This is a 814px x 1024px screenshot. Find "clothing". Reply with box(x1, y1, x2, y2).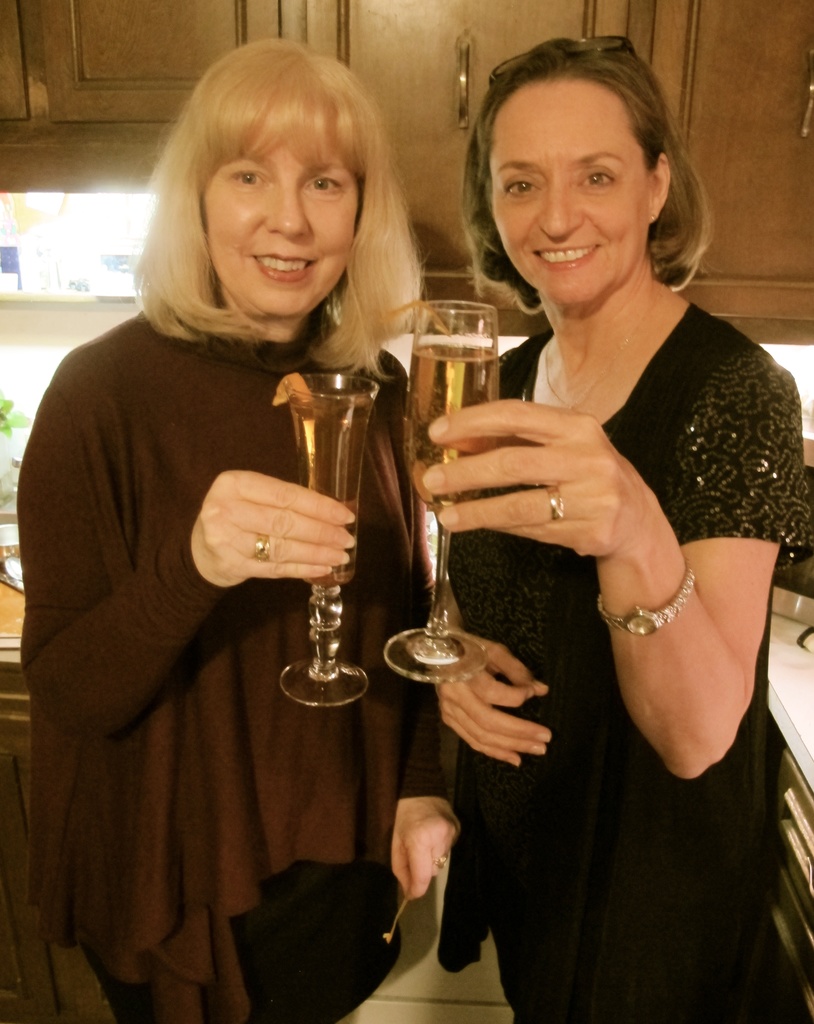
box(20, 307, 438, 1023).
